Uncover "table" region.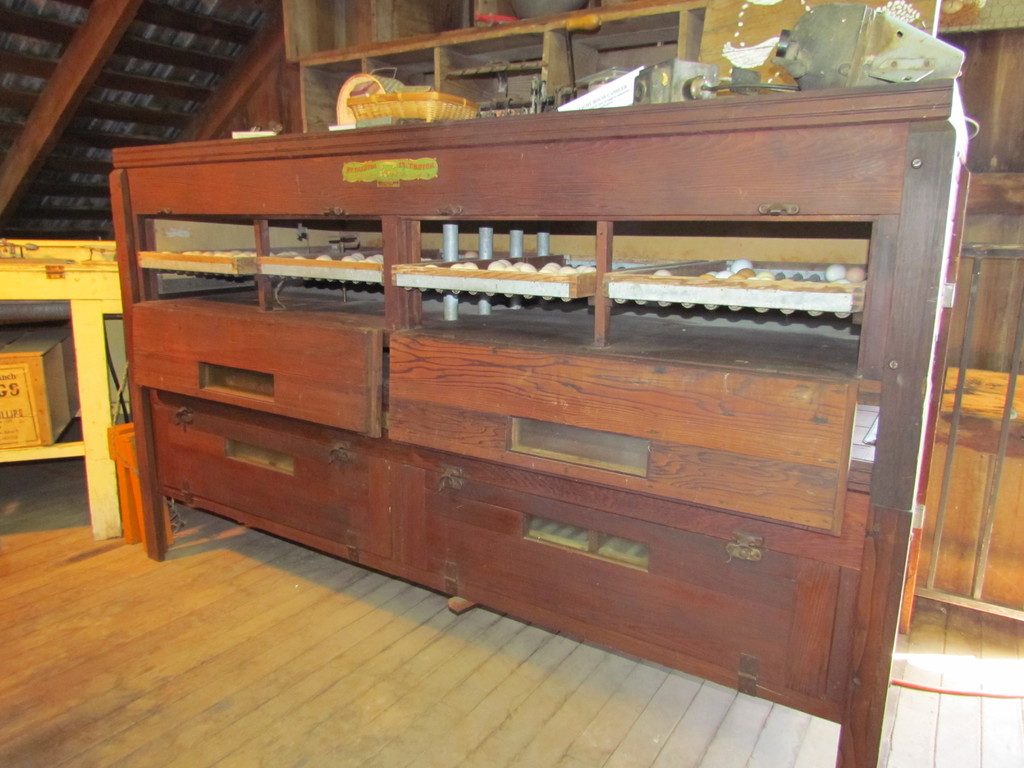
Uncovered: (x1=1, y1=227, x2=125, y2=545).
